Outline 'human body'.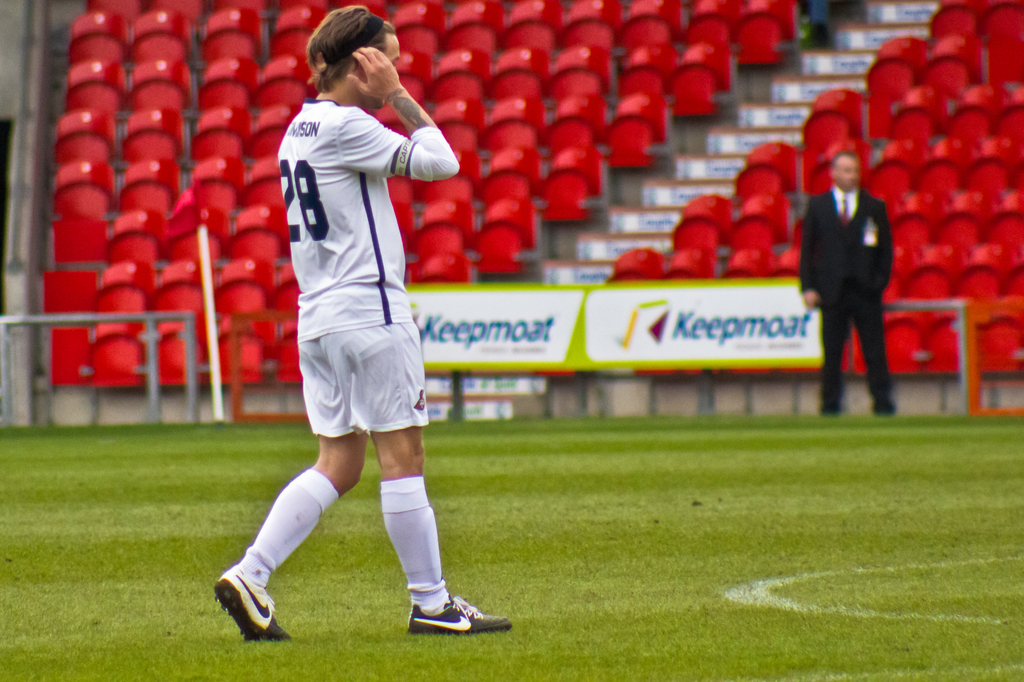
Outline: [800, 151, 899, 415].
